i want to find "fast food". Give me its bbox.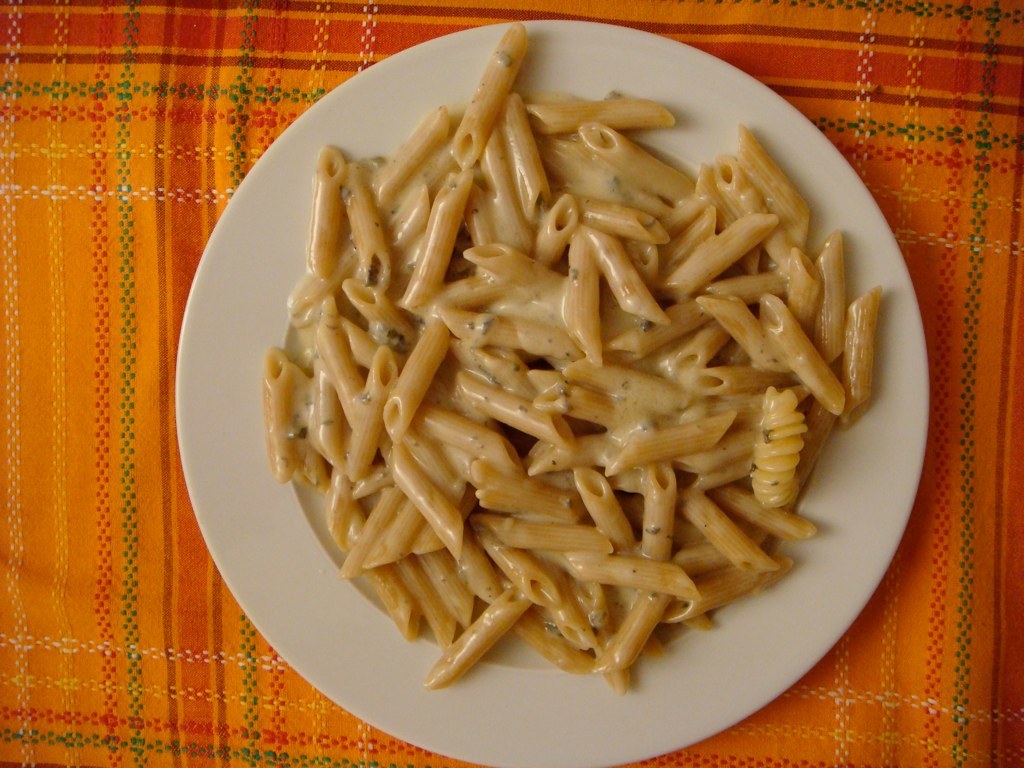
bbox=(374, 314, 446, 435).
